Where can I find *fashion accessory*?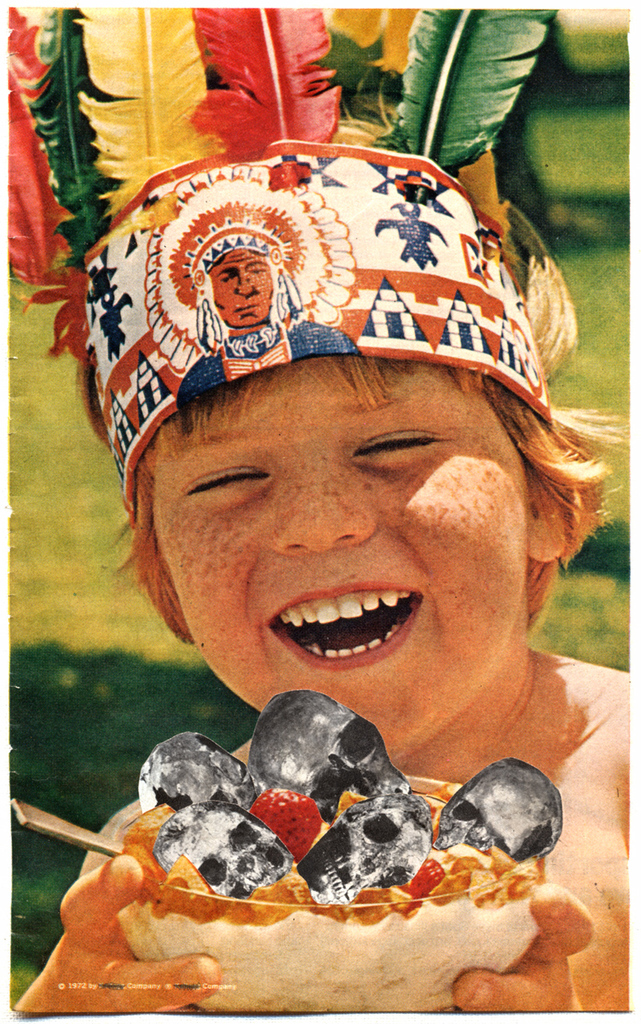
You can find it at [8, 9, 564, 429].
